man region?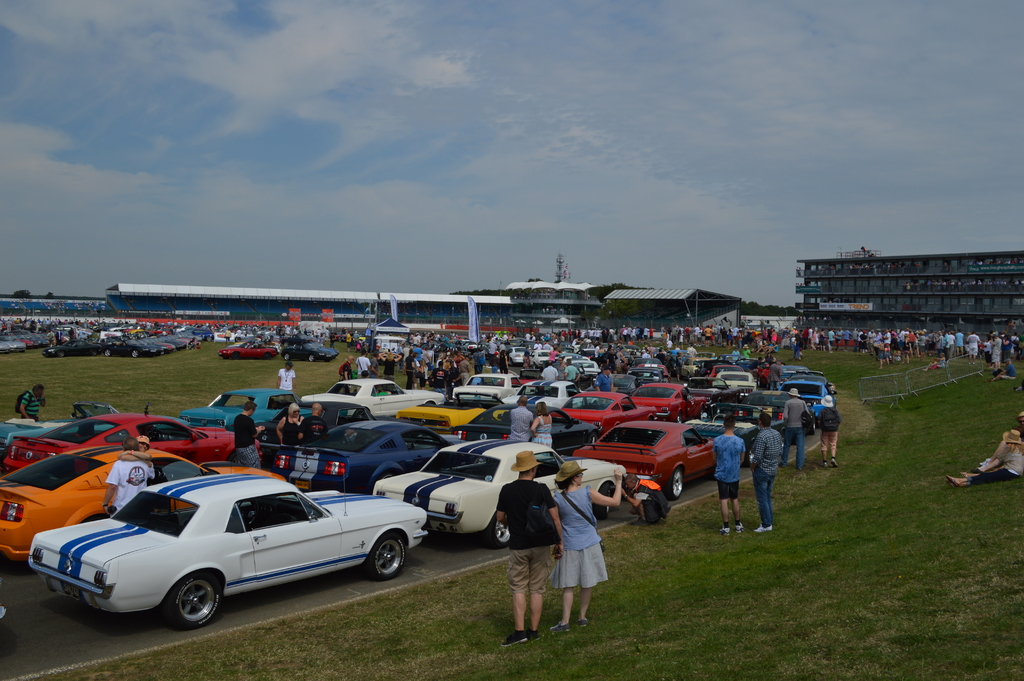
bbox=(495, 451, 564, 653)
